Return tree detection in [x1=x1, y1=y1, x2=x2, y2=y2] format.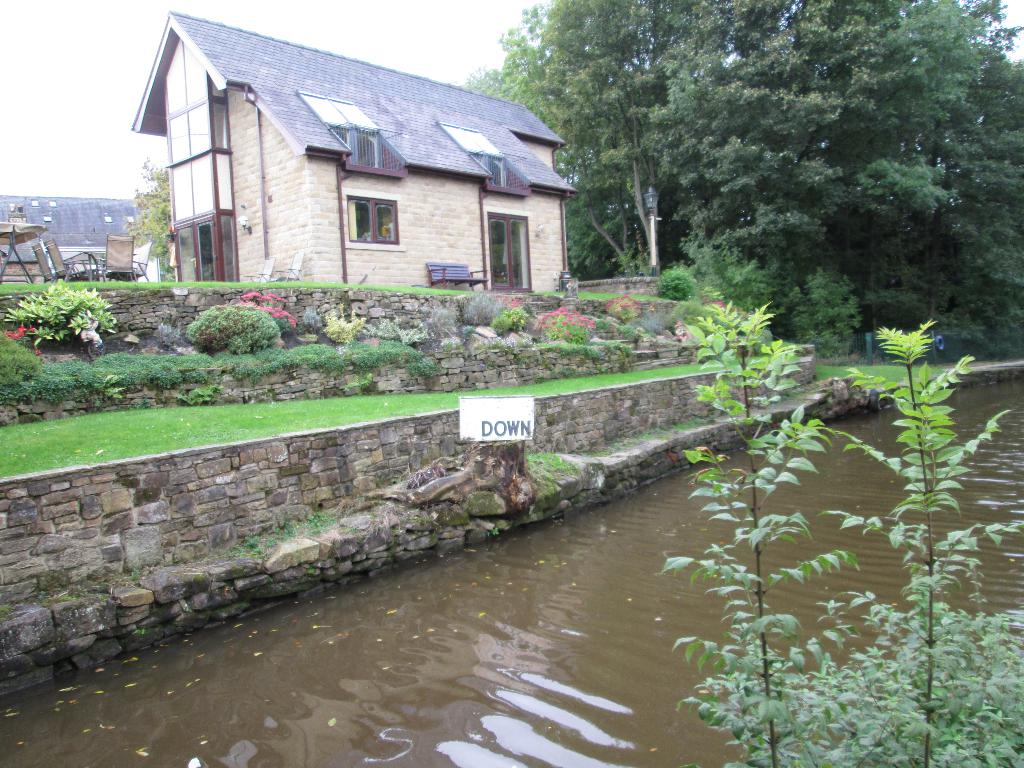
[x1=534, y1=0, x2=892, y2=280].
